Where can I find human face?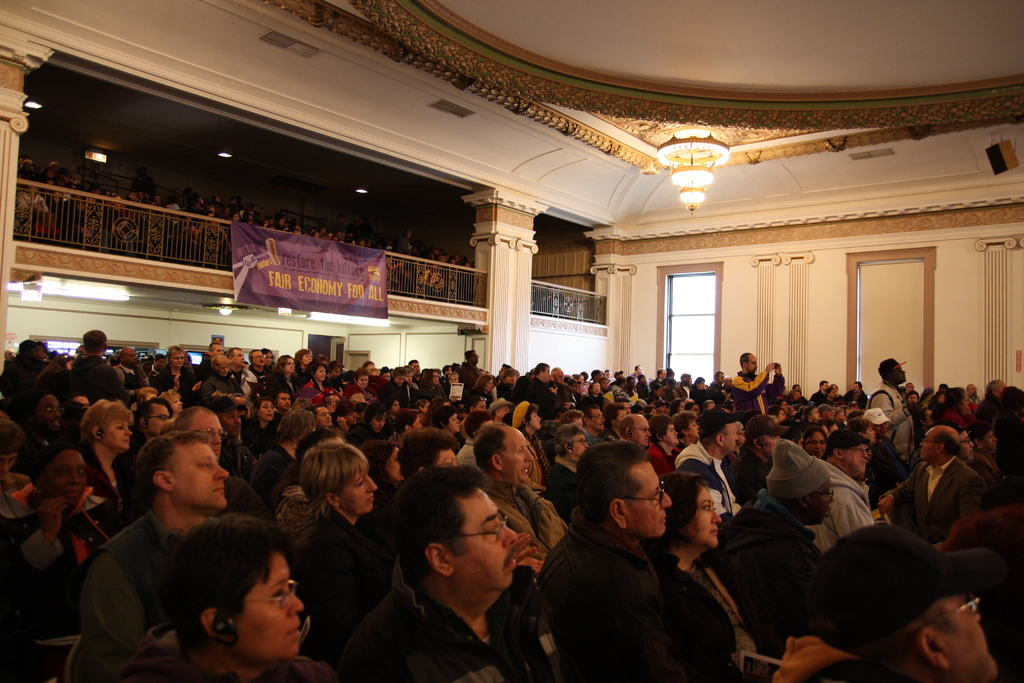
You can find it at (663,425,678,444).
